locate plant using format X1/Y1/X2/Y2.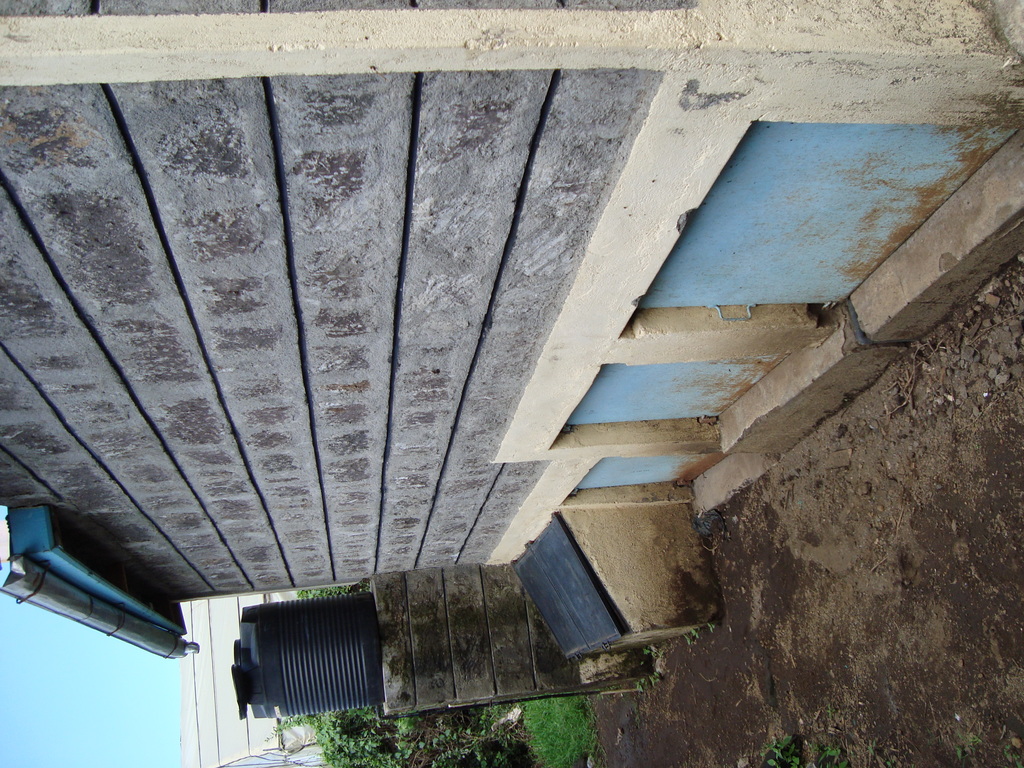
691/625/703/638.
